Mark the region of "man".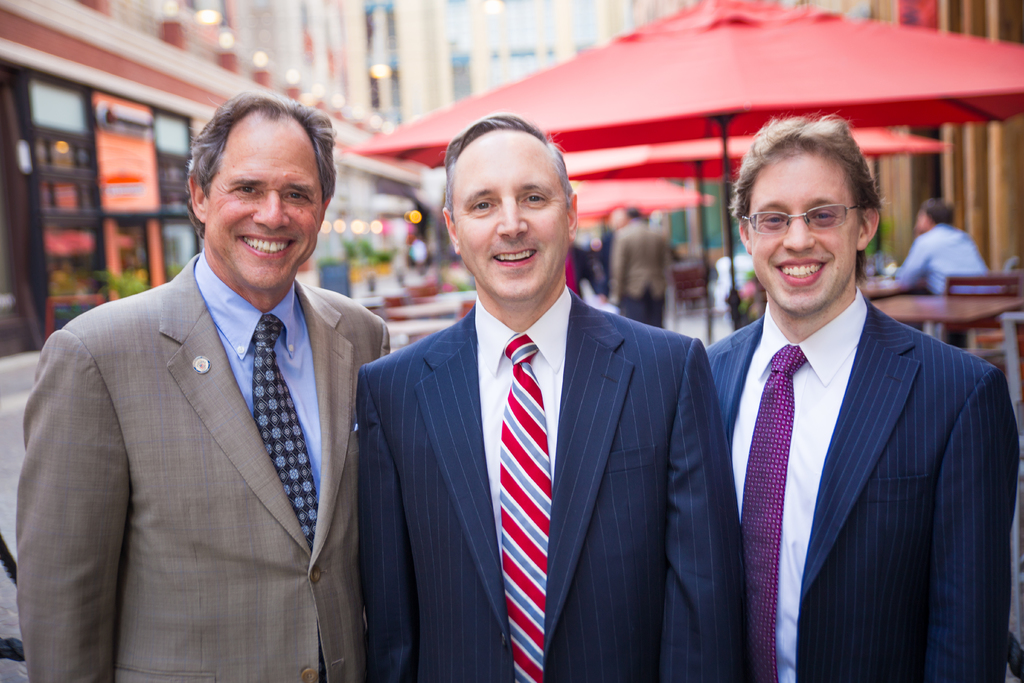
Region: 338, 125, 698, 671.
